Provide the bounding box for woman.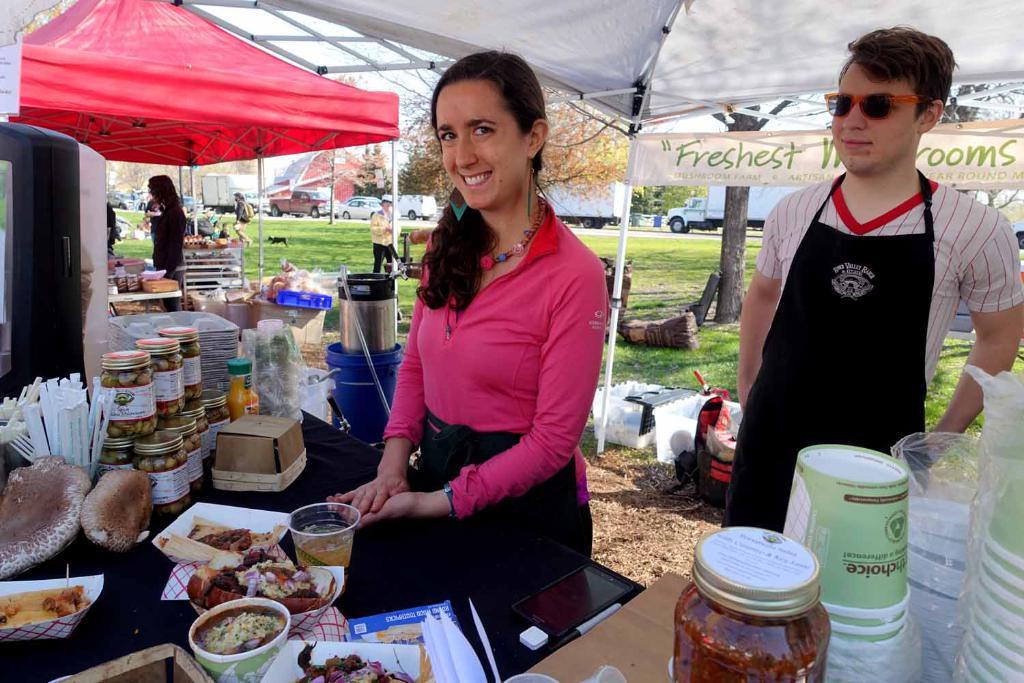
Rect(150, 173, 188, 292).
